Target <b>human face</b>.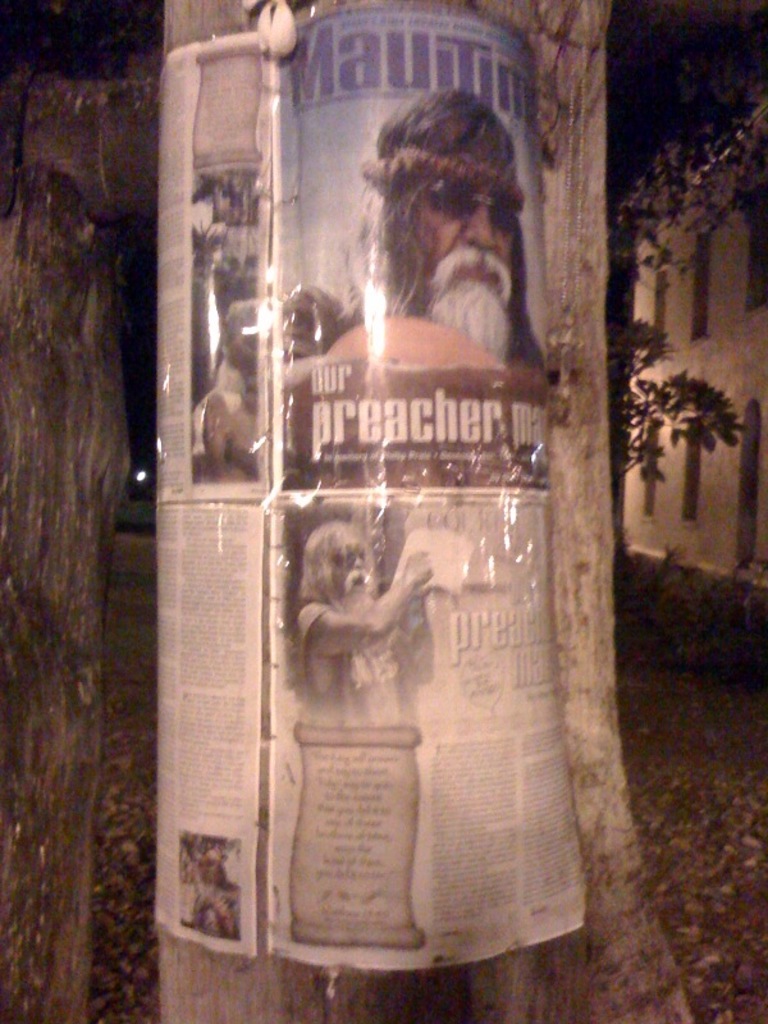
Target region: (left=408, top=178, right=517, bottom=352).
